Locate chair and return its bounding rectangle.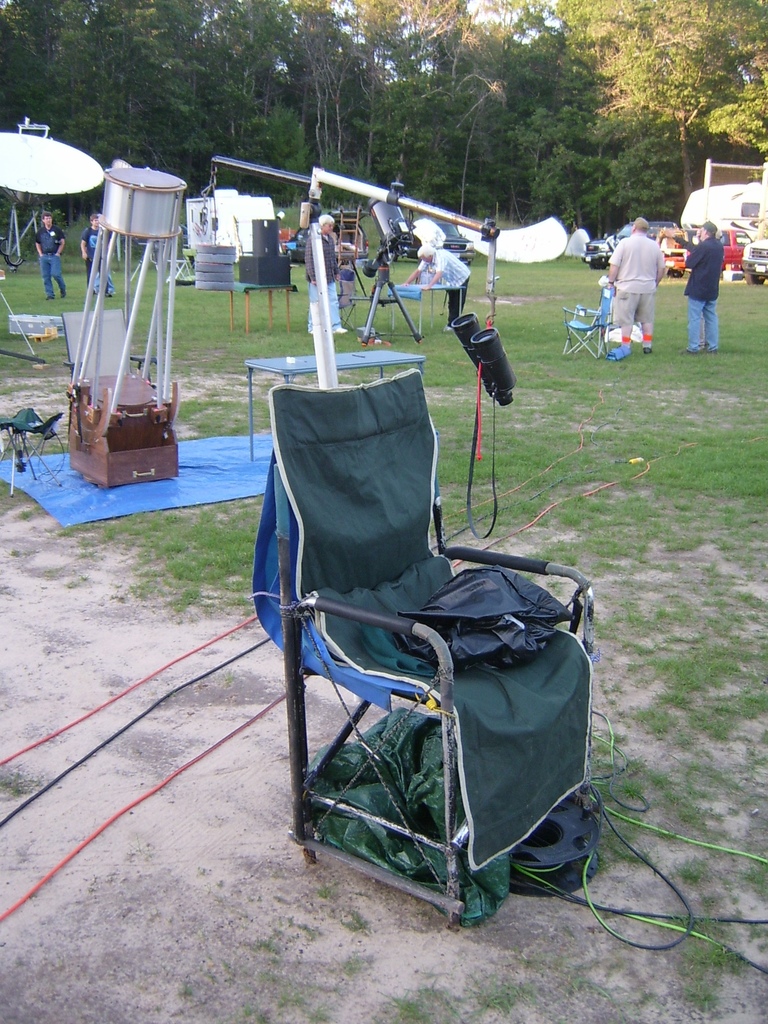
Rect(248, 347, 591, 977).
